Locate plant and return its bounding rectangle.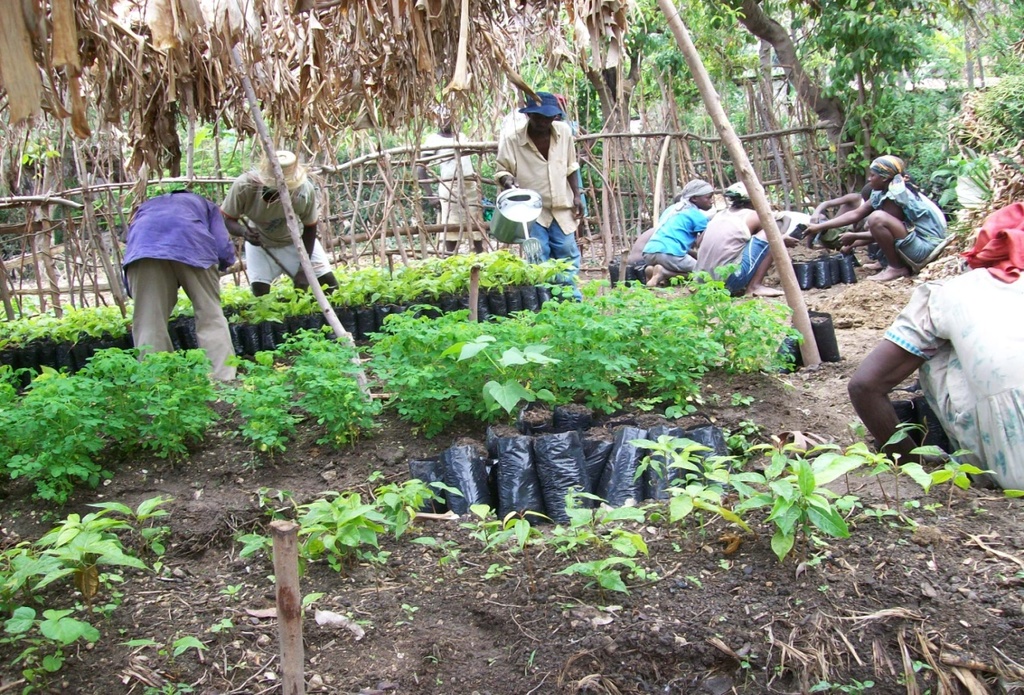
BBox(13, 647, 65, 694).
